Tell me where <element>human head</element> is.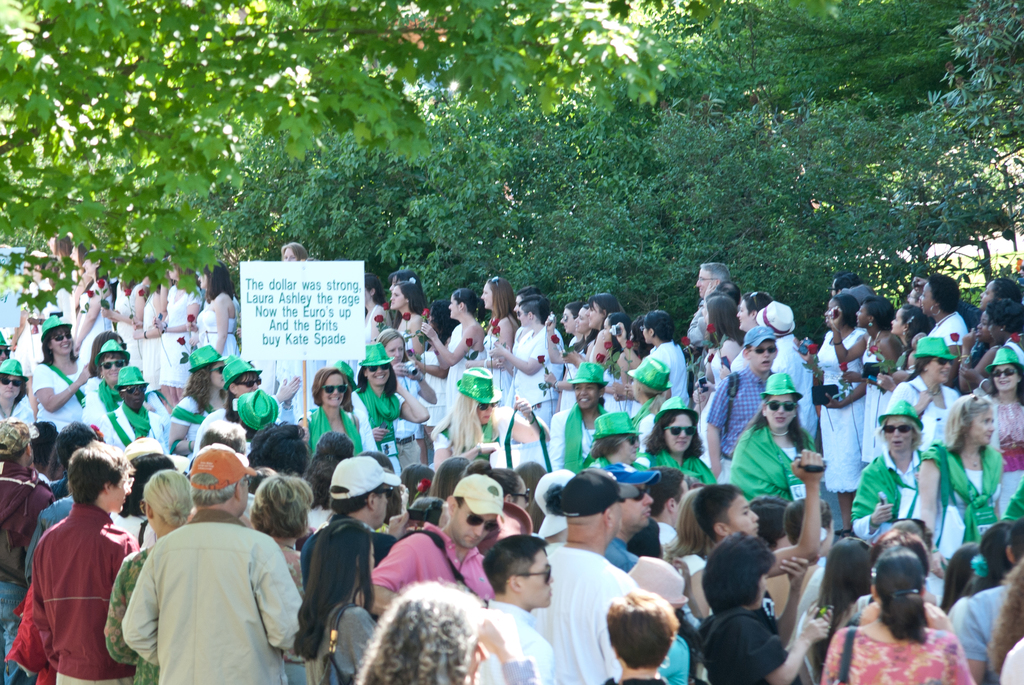
<element>human head</element> is at bbox(760, 374, 799, 430).
